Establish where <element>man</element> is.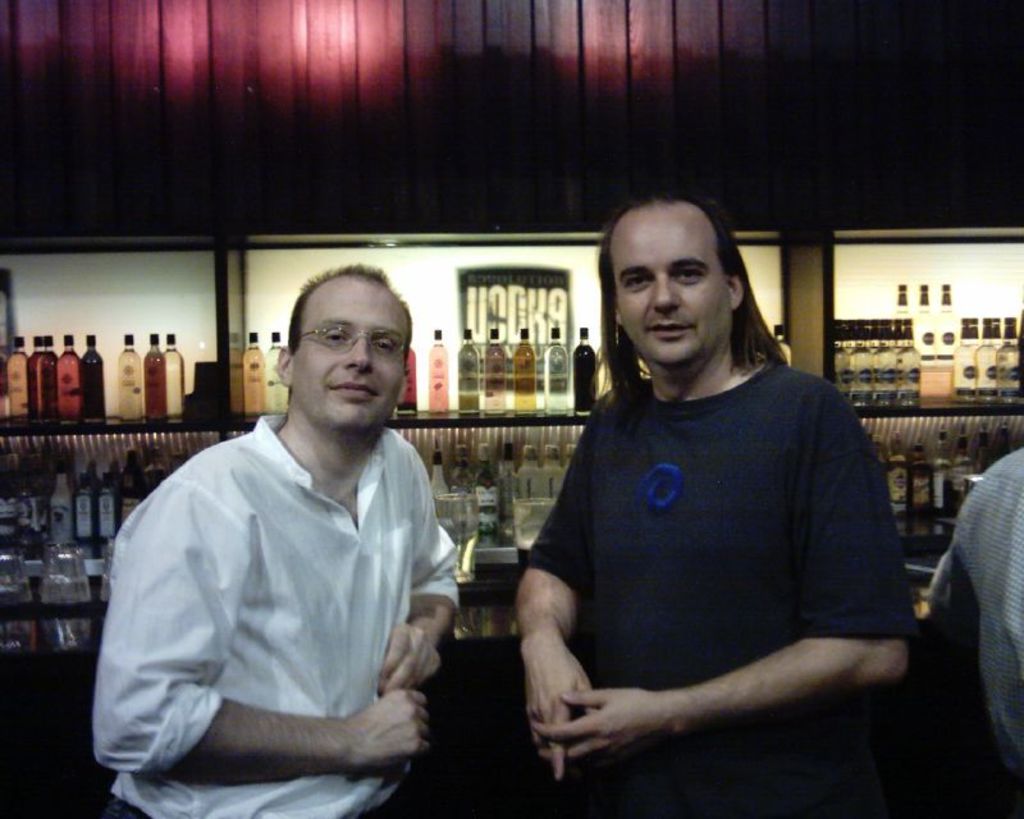
Established at (x1=82, y1=261, x2=458, y2=818).
